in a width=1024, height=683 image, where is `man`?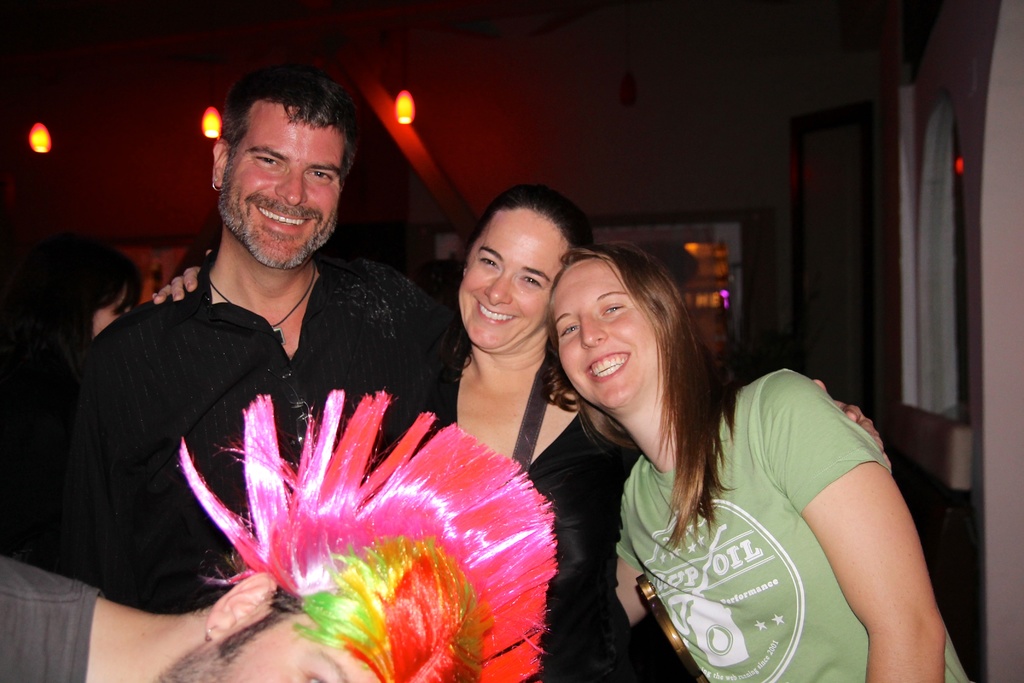
0 388 566 682.
